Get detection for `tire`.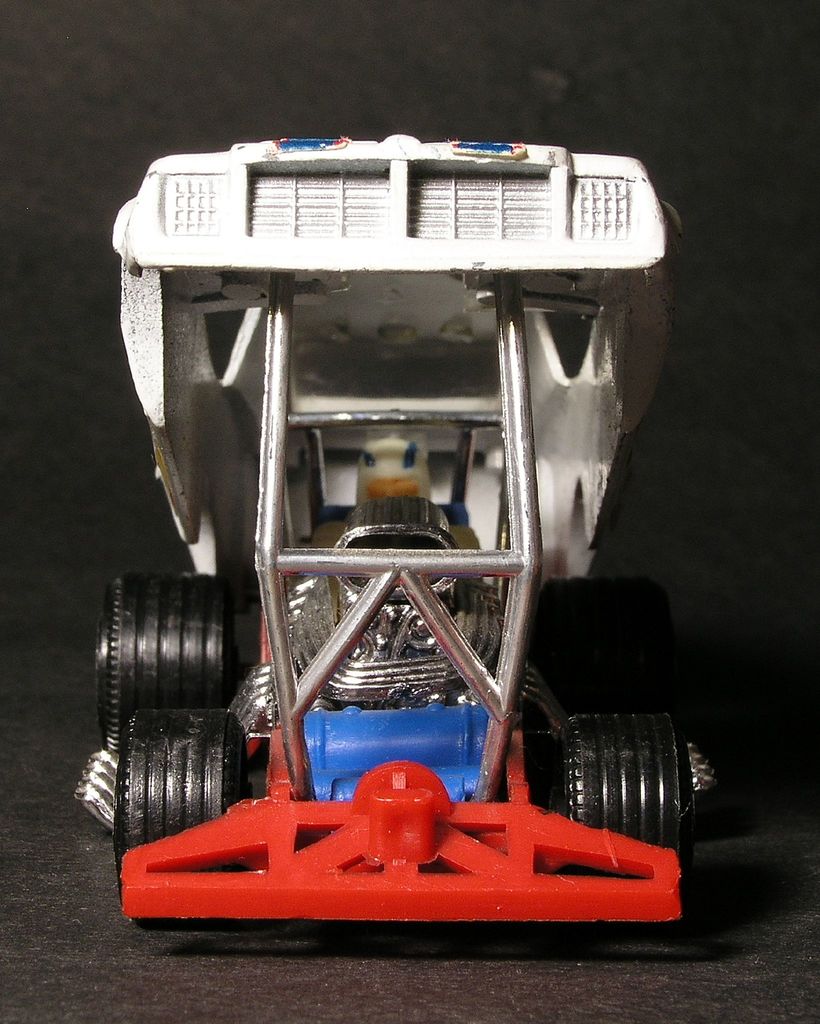
Detection: <box>517,584,670,771</box>.
